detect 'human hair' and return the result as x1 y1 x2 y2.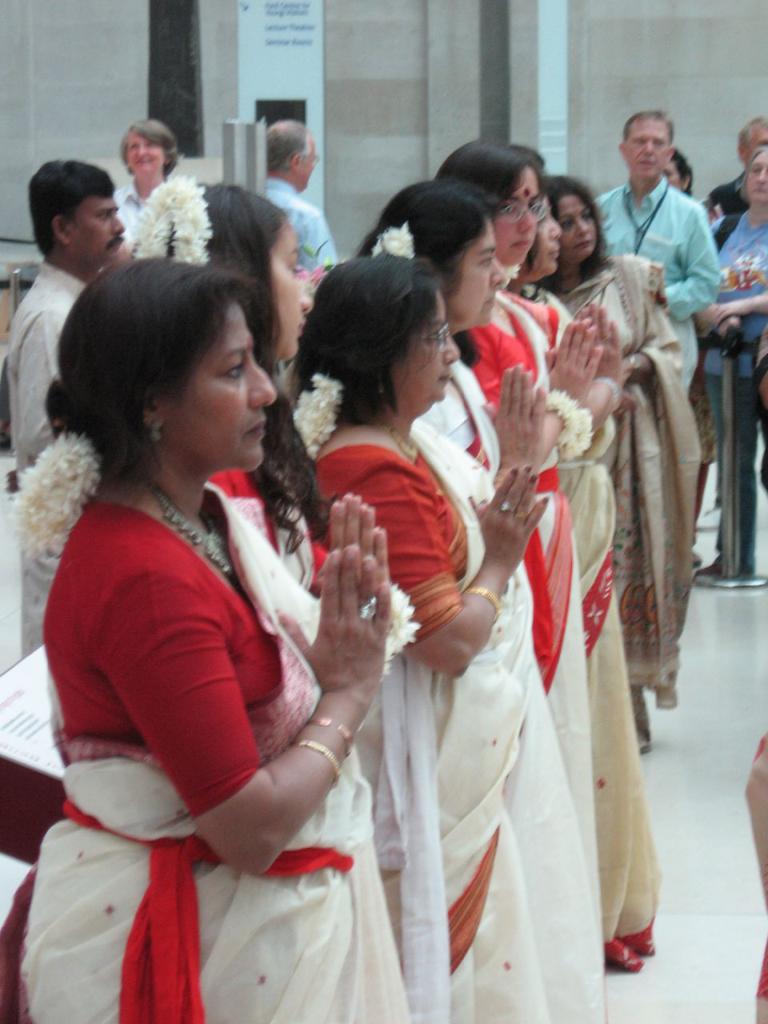
514 145 546 201.
